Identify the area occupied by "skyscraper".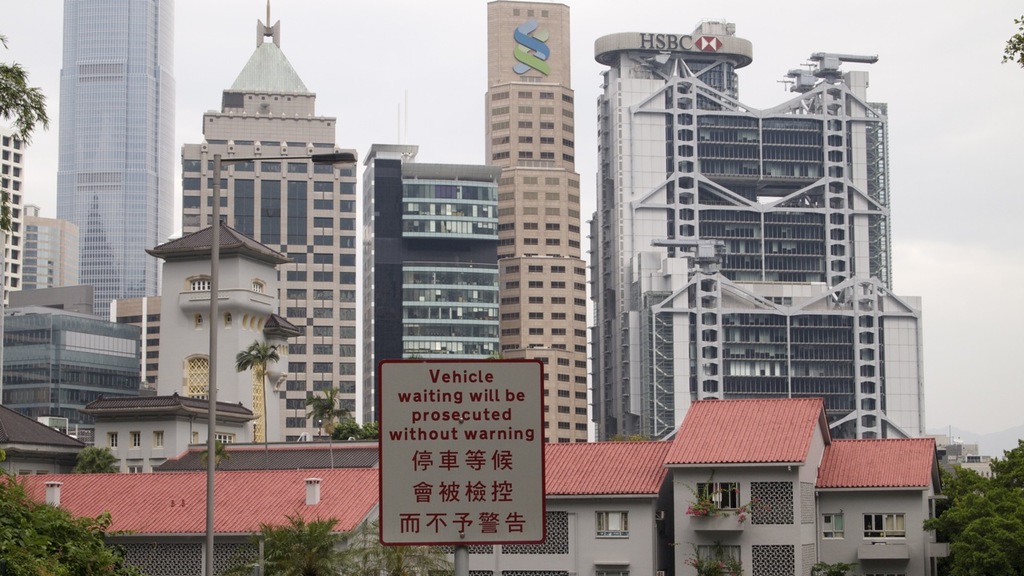
Area: (x1=0, y1=0, x2=165, y2=371).
